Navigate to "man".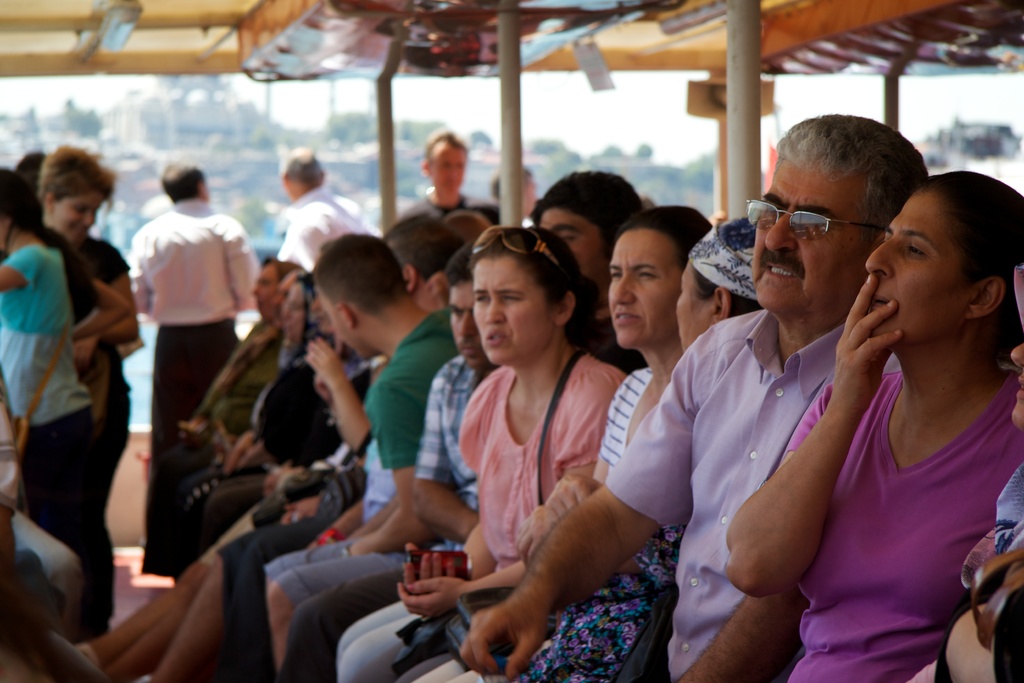
Navigation target: [270, 144, 376, 278].
